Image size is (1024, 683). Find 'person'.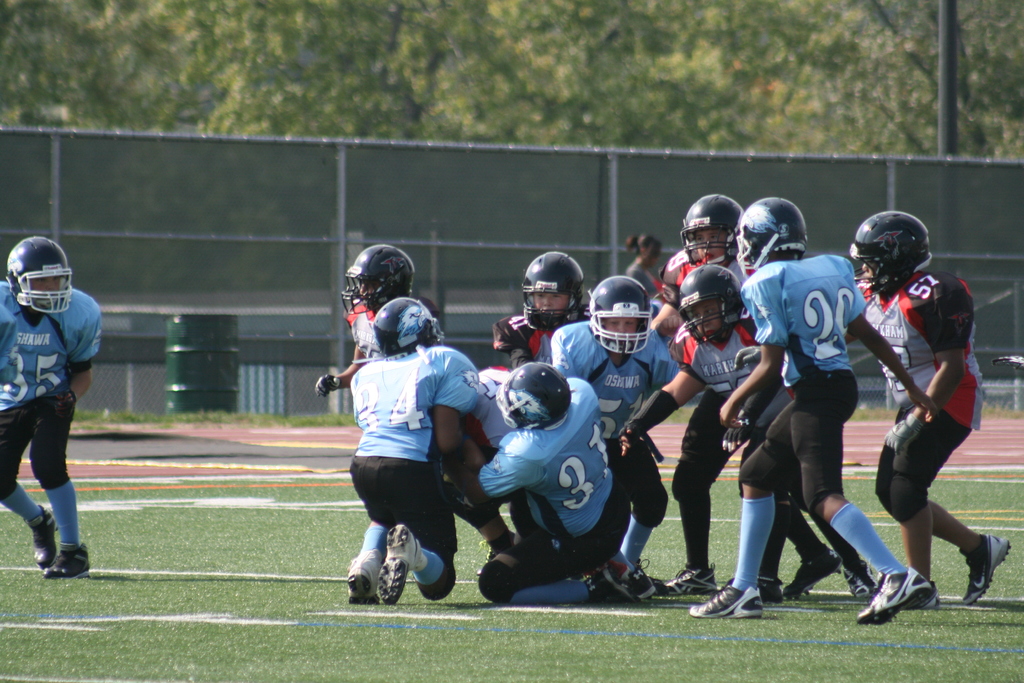
<box>0,235,101,578</box>.
